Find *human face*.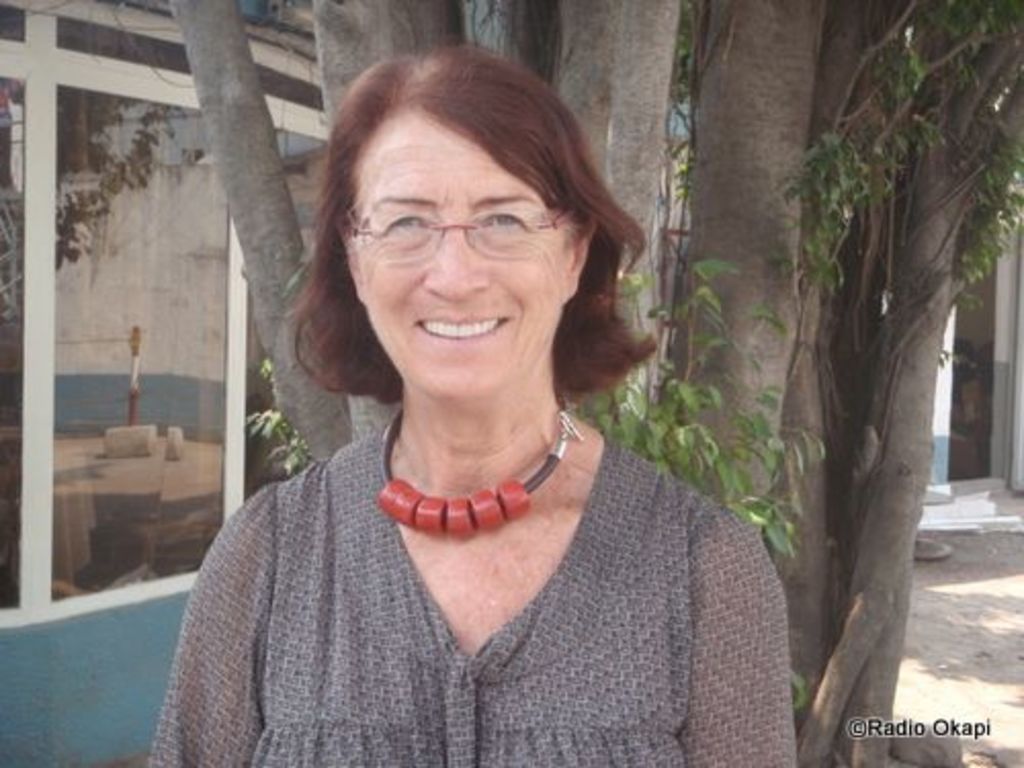
(left=350, top=109, right=567, bottom=397).
